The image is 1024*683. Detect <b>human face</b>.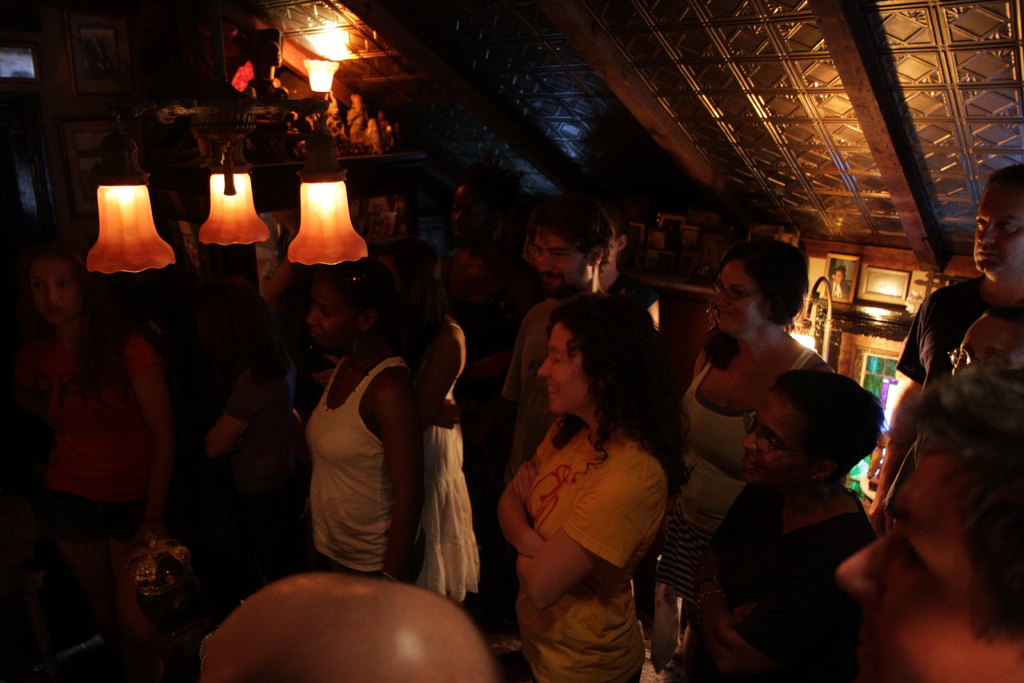
Detection: pyautogui.locateOnScreen(971, 183, 1023, 278).
